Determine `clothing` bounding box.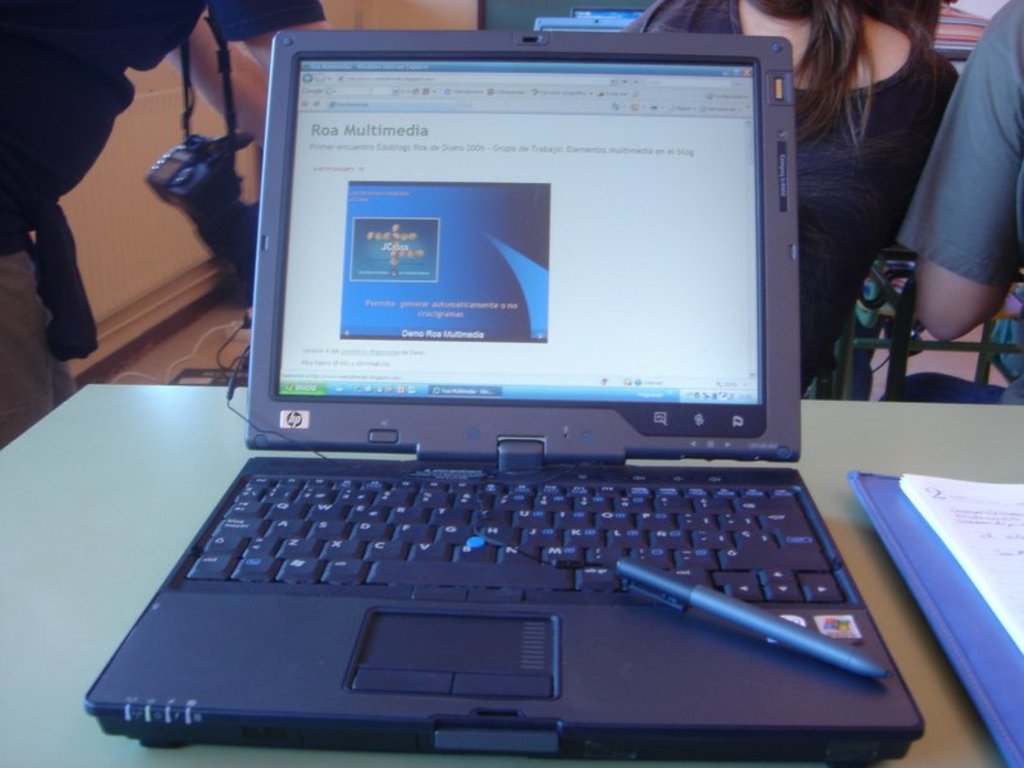
Determined: Rect(861, 14, 1014, 343).
